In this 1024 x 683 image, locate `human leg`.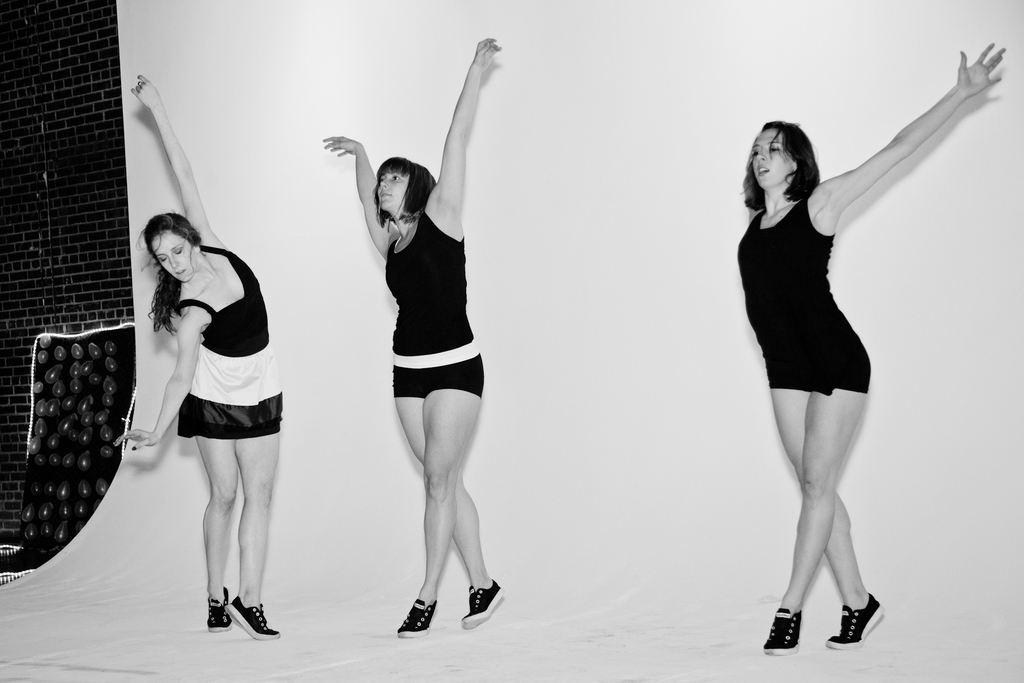
Bounding box: 181:391:237:628.
